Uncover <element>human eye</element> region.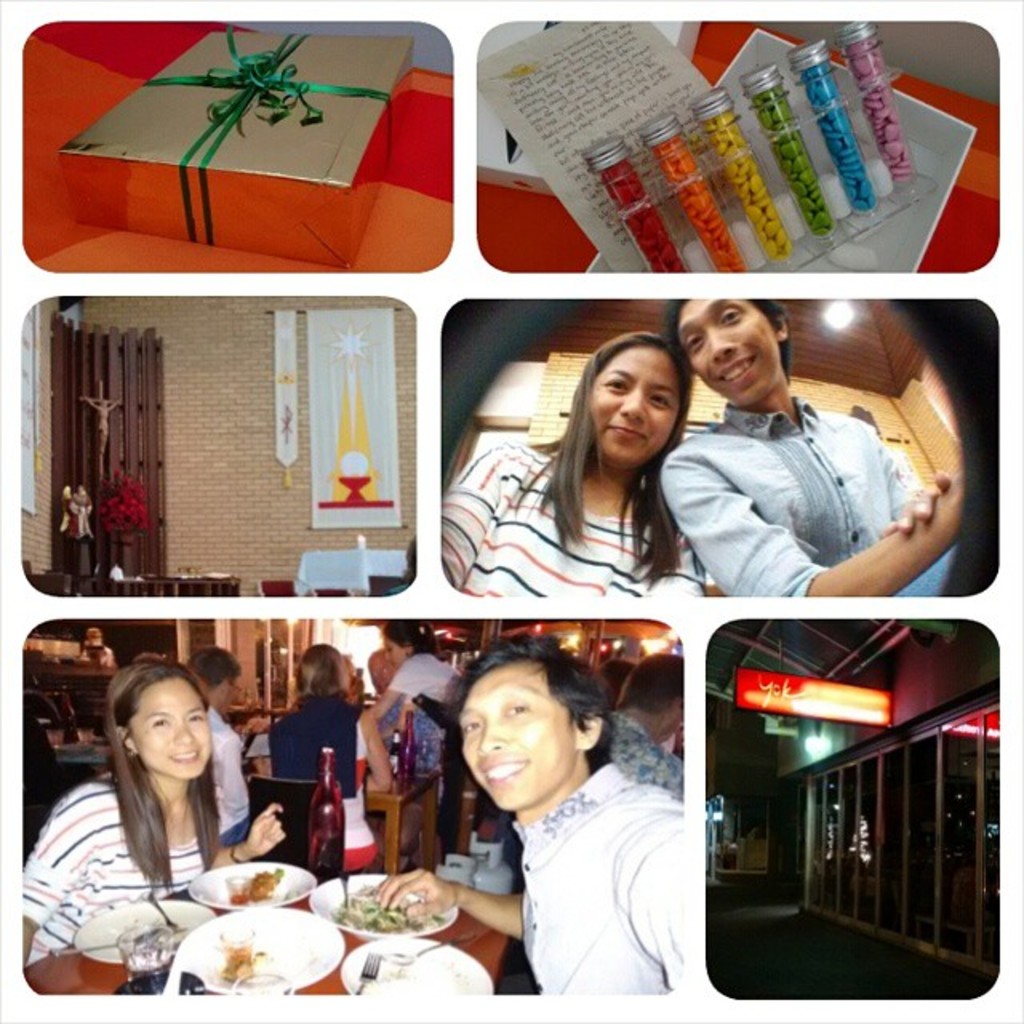
Uncovered: 504,706,533,717.
